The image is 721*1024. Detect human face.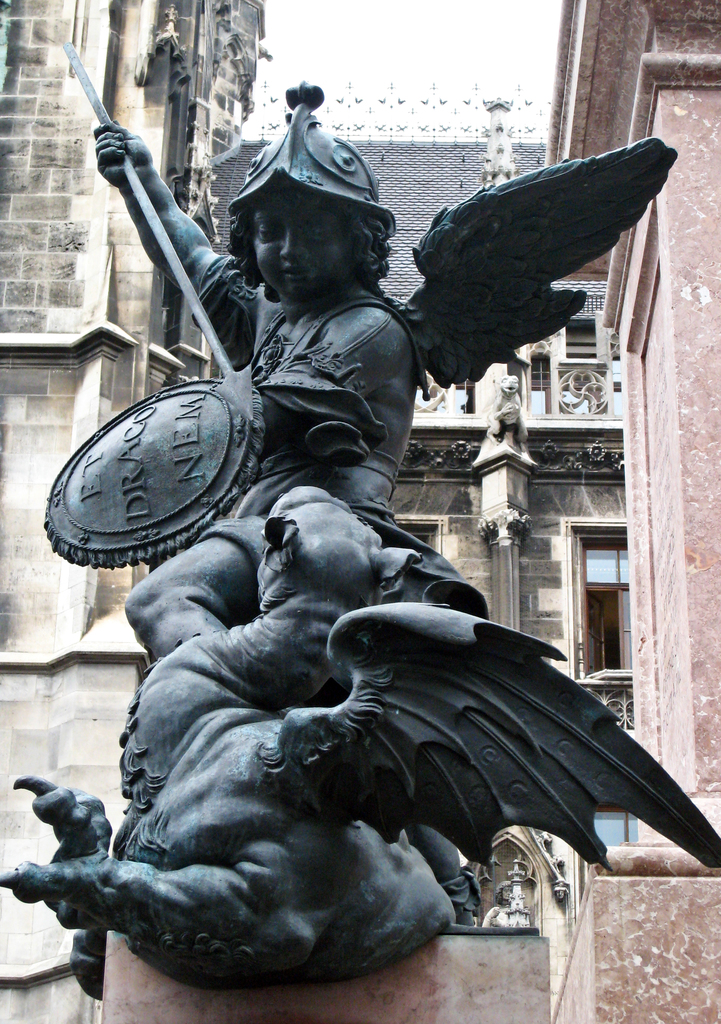
Detection: [225, 184, 340, 284].
